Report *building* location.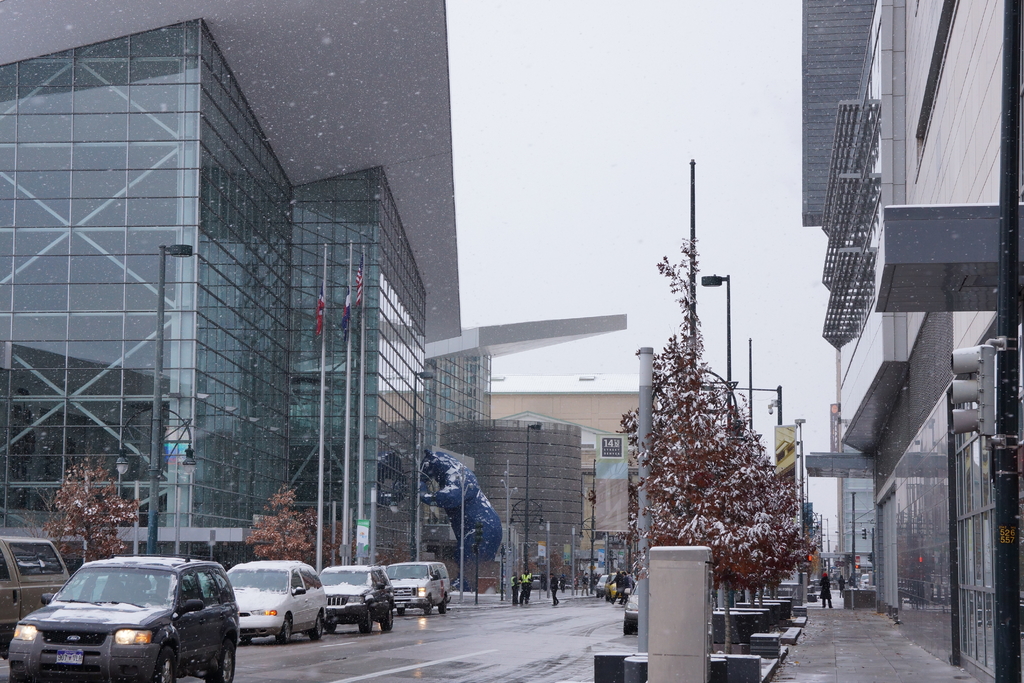
Report: box(798, 0, 1023, 682).
